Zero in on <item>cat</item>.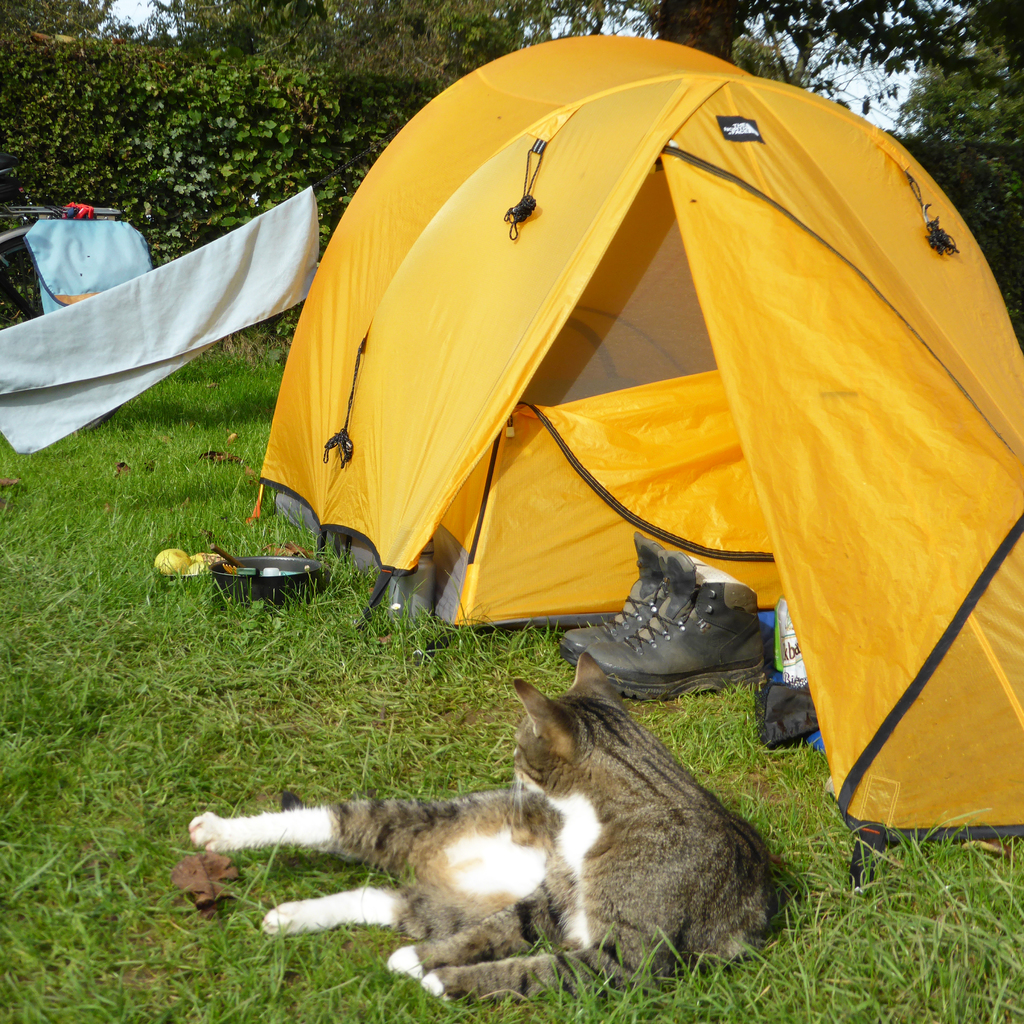
Zeroed in: <box>389,652,777,1015</box>.
